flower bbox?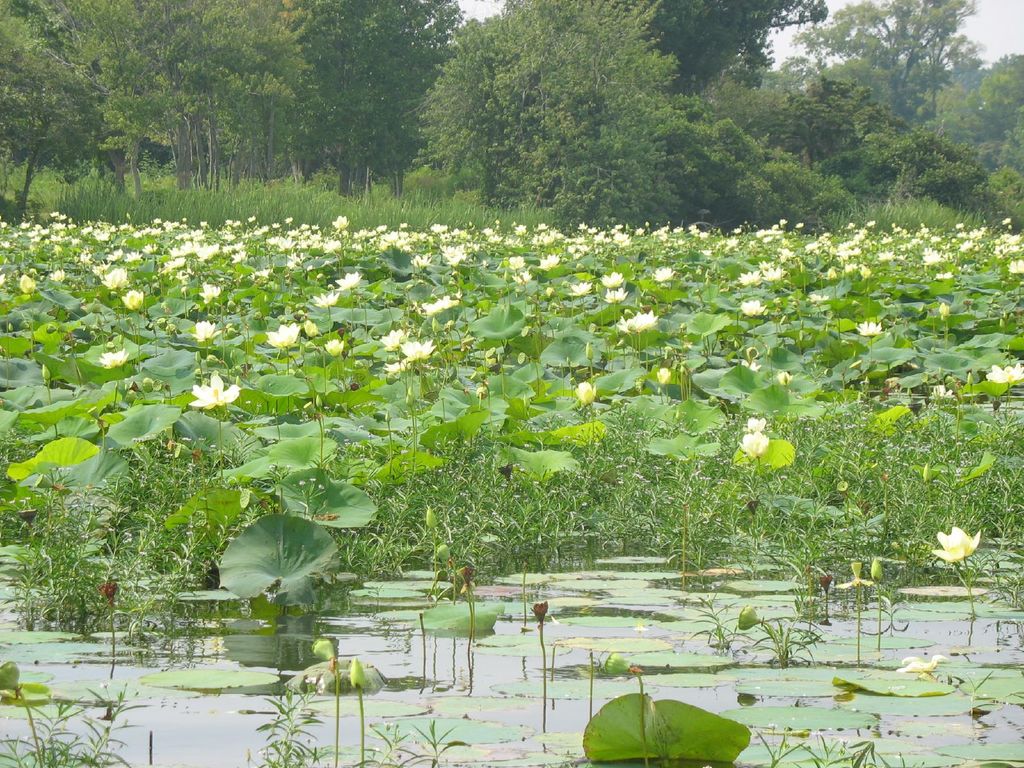
[x1=428, y1=293, x2=449, y2=313]
